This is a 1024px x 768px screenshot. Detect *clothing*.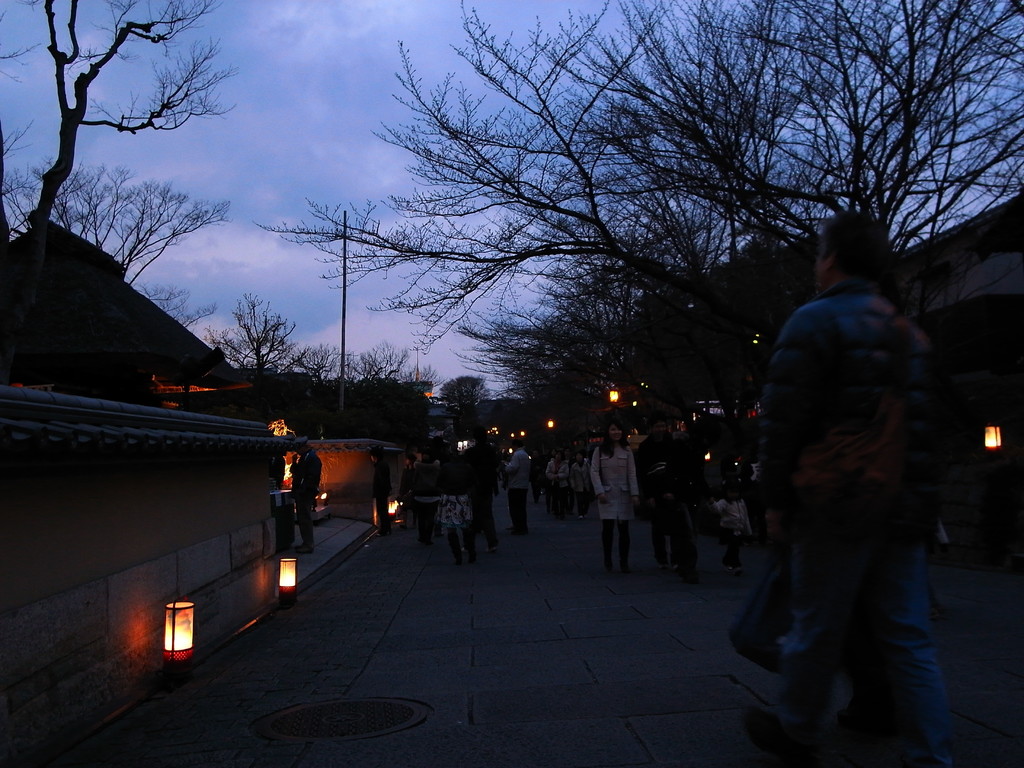
x1=755, y1=283, x2=956, y2=767.
